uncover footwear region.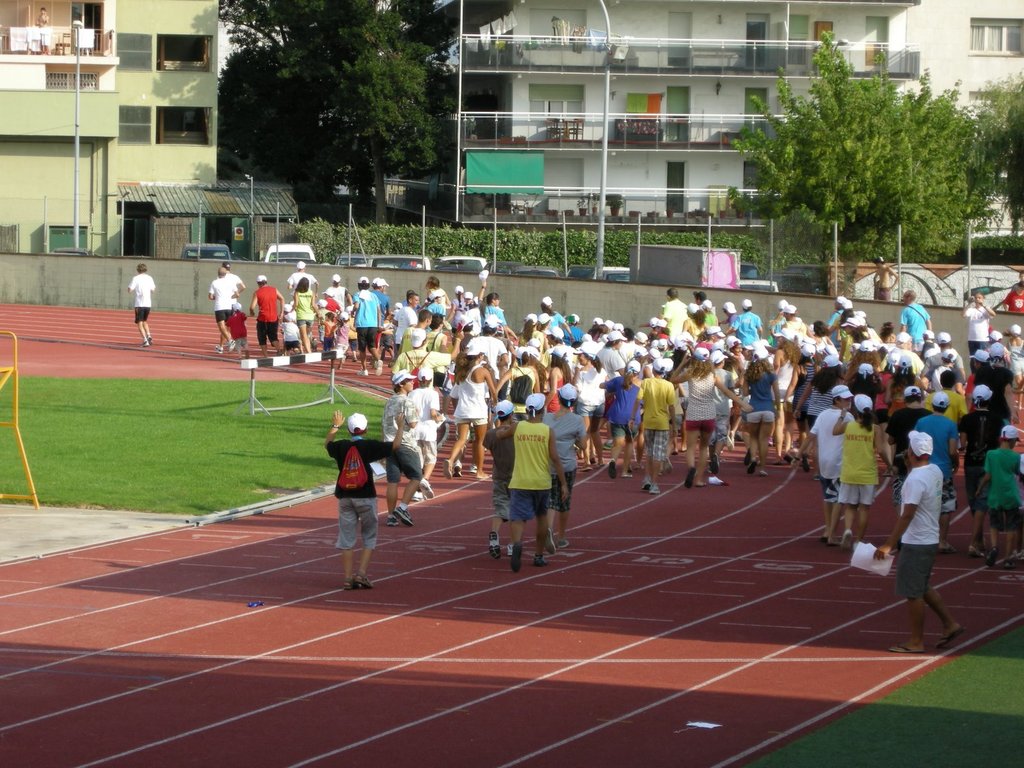
Uncovered: (243,349,252,360).
